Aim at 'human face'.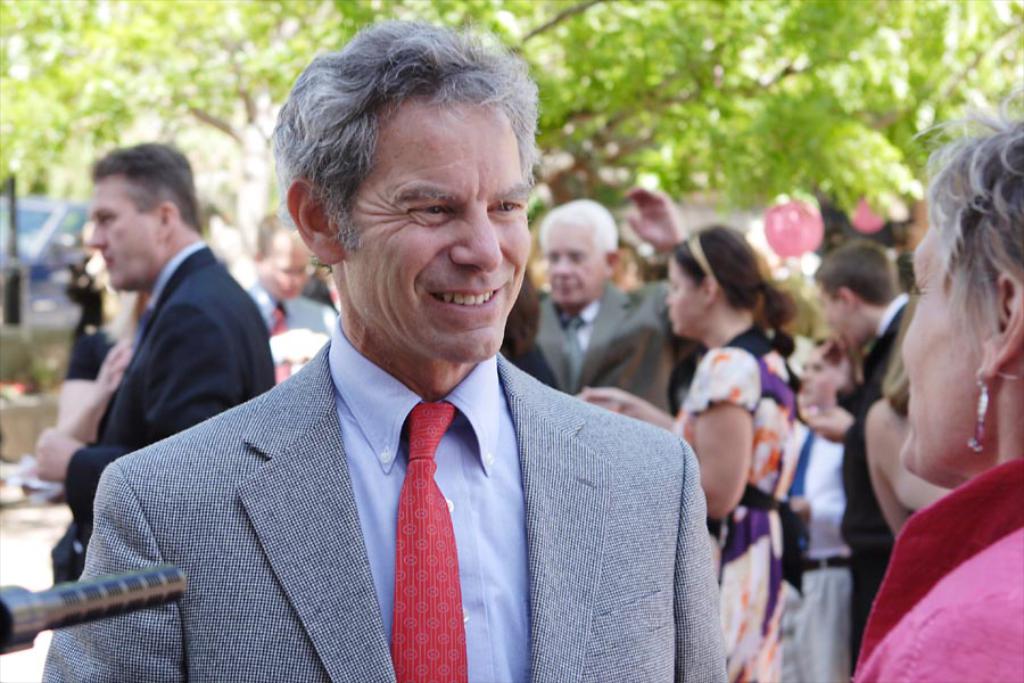
Aimed at crop(664, 257, 704, 338).
